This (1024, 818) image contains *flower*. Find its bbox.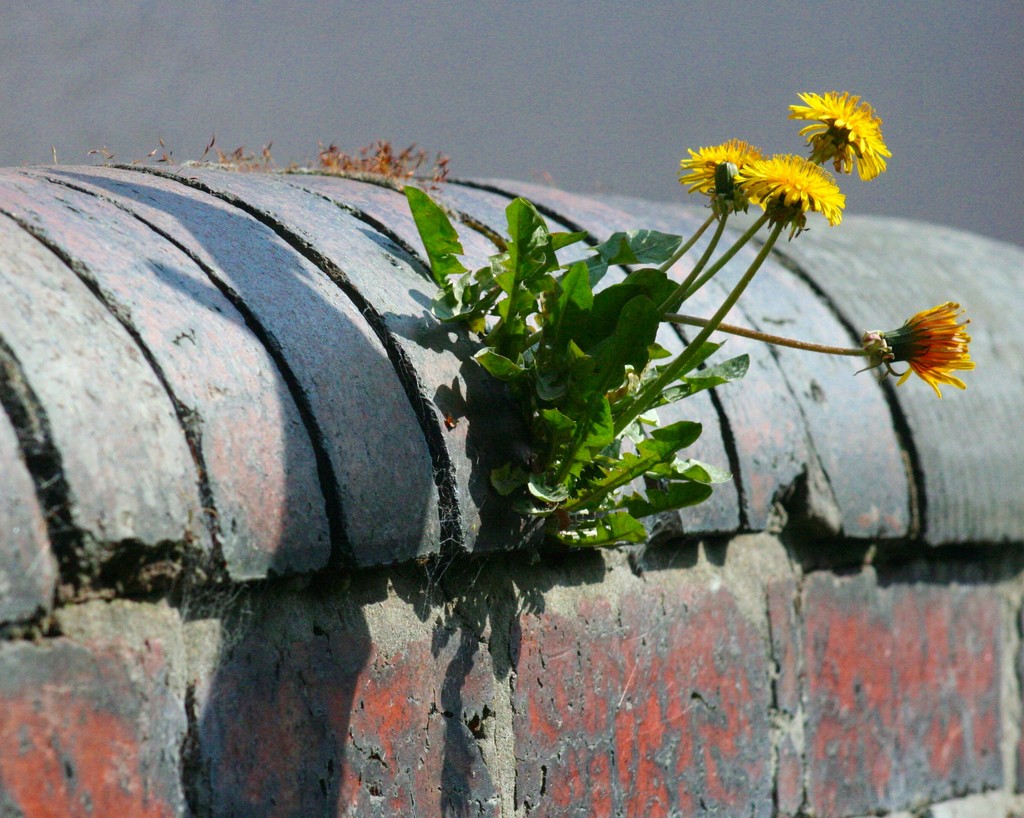
781,88,892,187.
